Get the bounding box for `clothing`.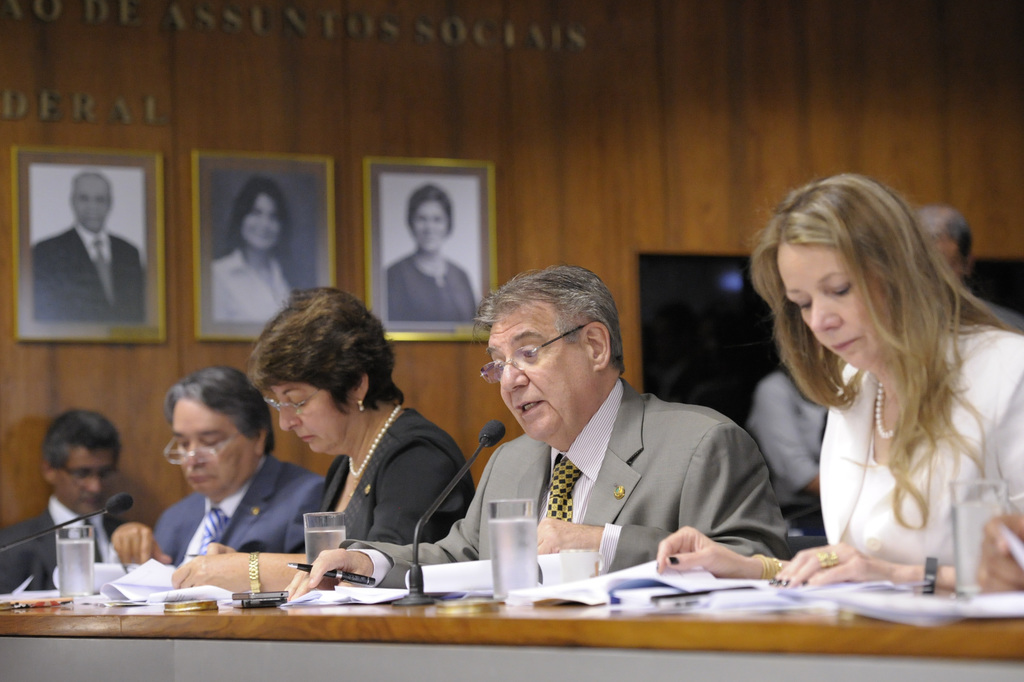
<region>431, 348, 788, 592</region>.
